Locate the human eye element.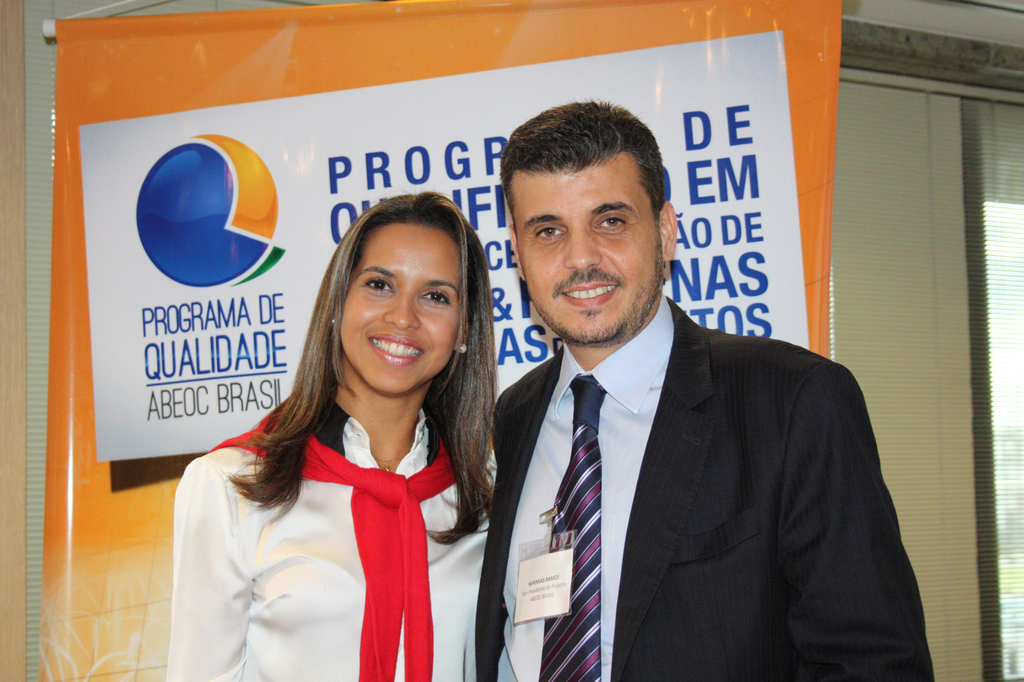
Element bbox: Rect(590, 207, 630, 237).
